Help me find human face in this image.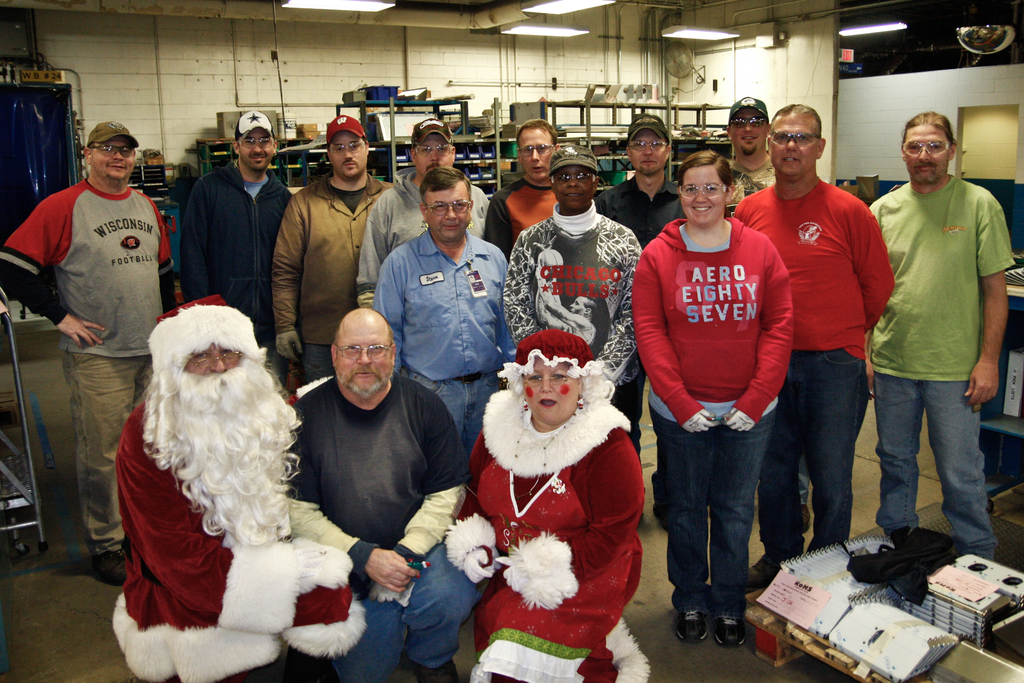
Found it: (x1=728, y1=111, x2=767, y2=161).
